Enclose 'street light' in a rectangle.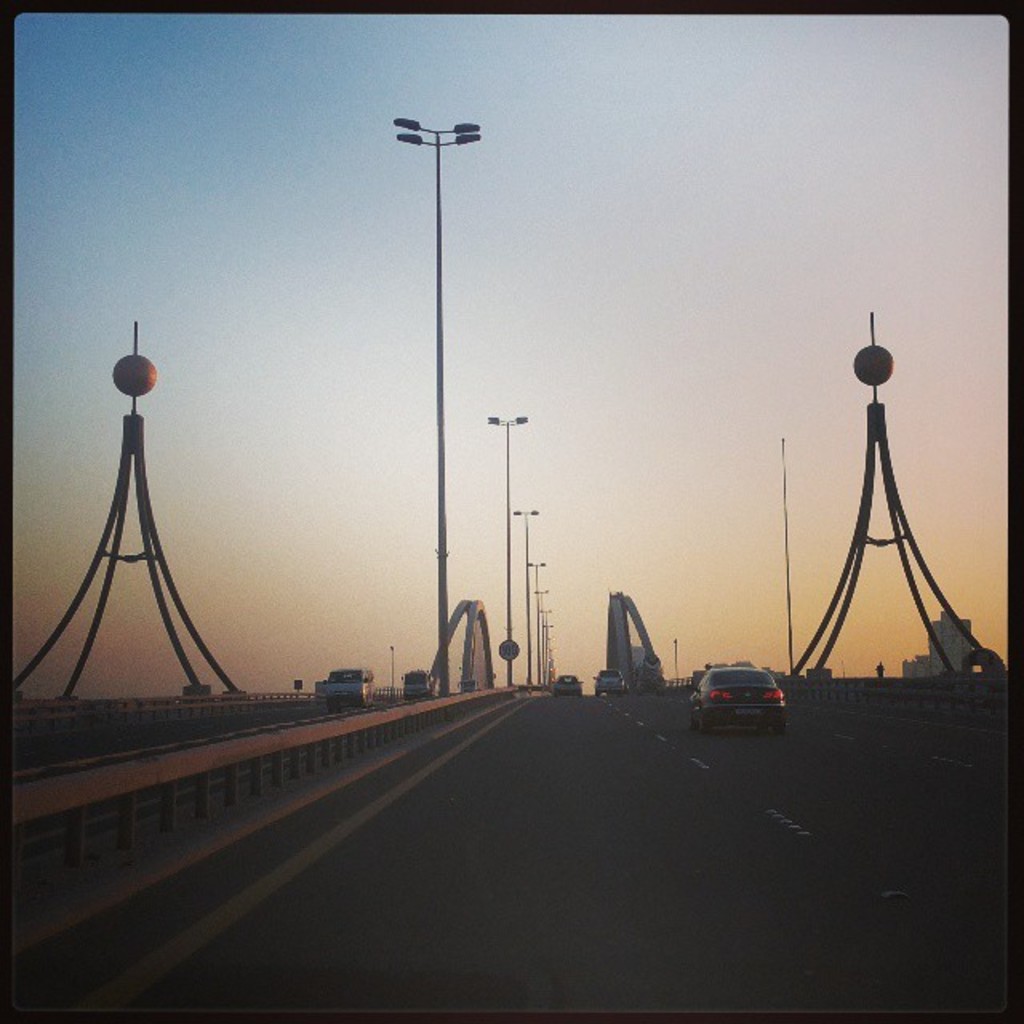
[384, 646, 395, 694].
